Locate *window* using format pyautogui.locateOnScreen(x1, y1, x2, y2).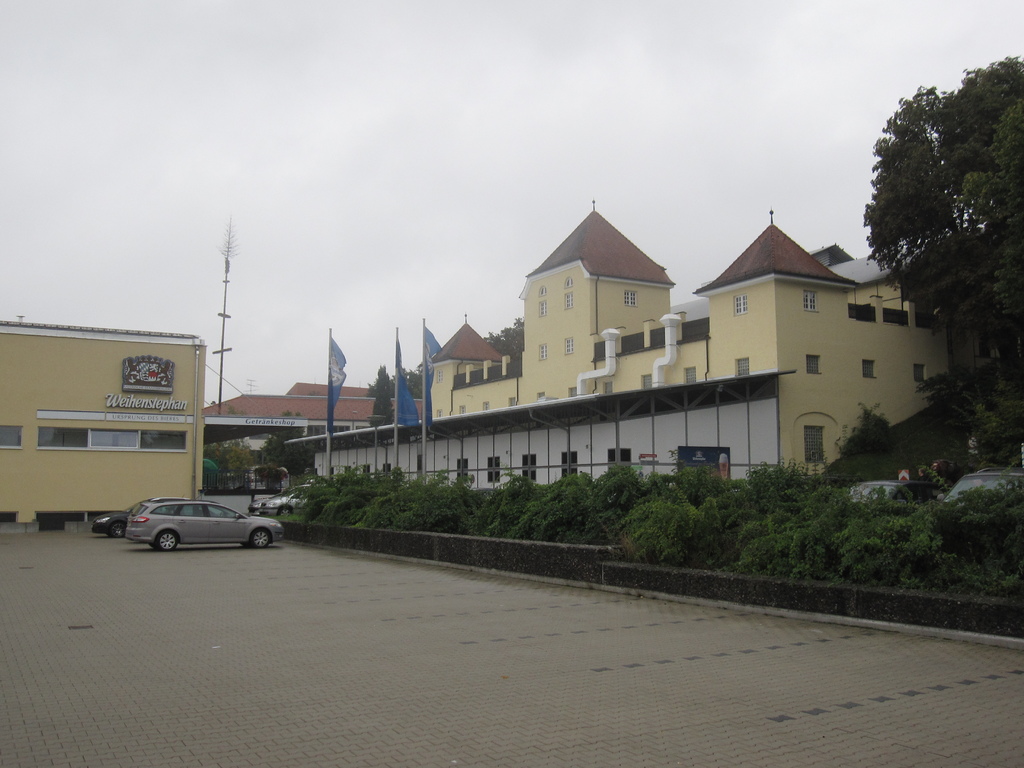
pyautogui.locateOnScreen(680, 365, 698, 387).
